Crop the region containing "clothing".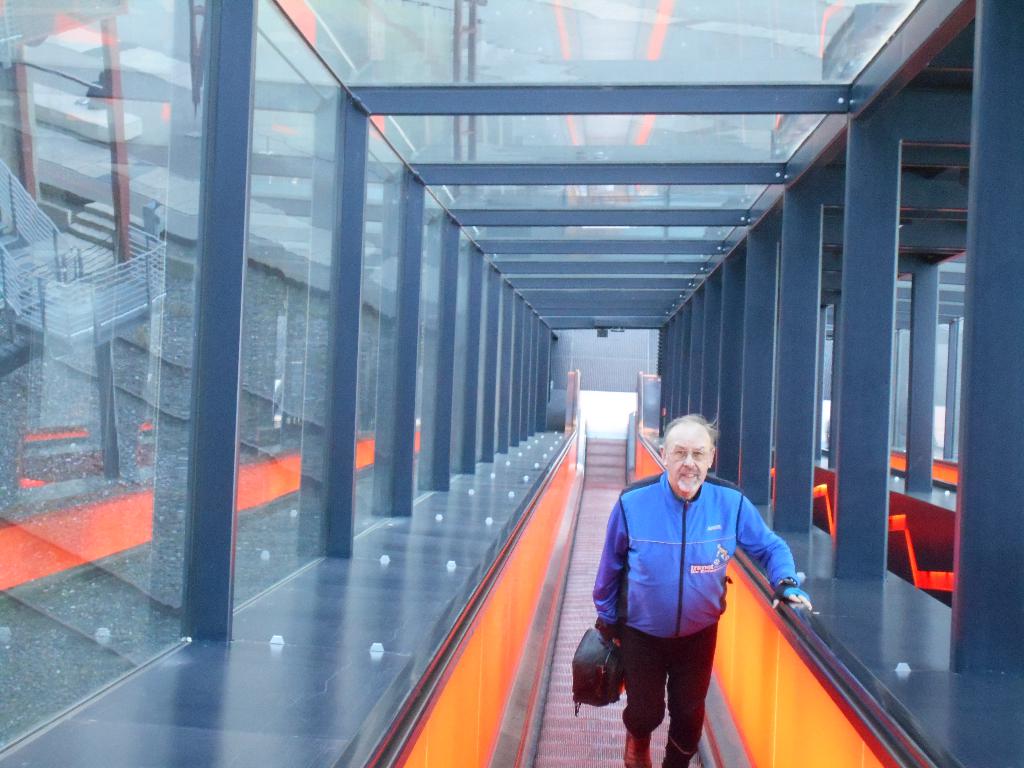
Crop region: crop(592, 467, 808, 767).
